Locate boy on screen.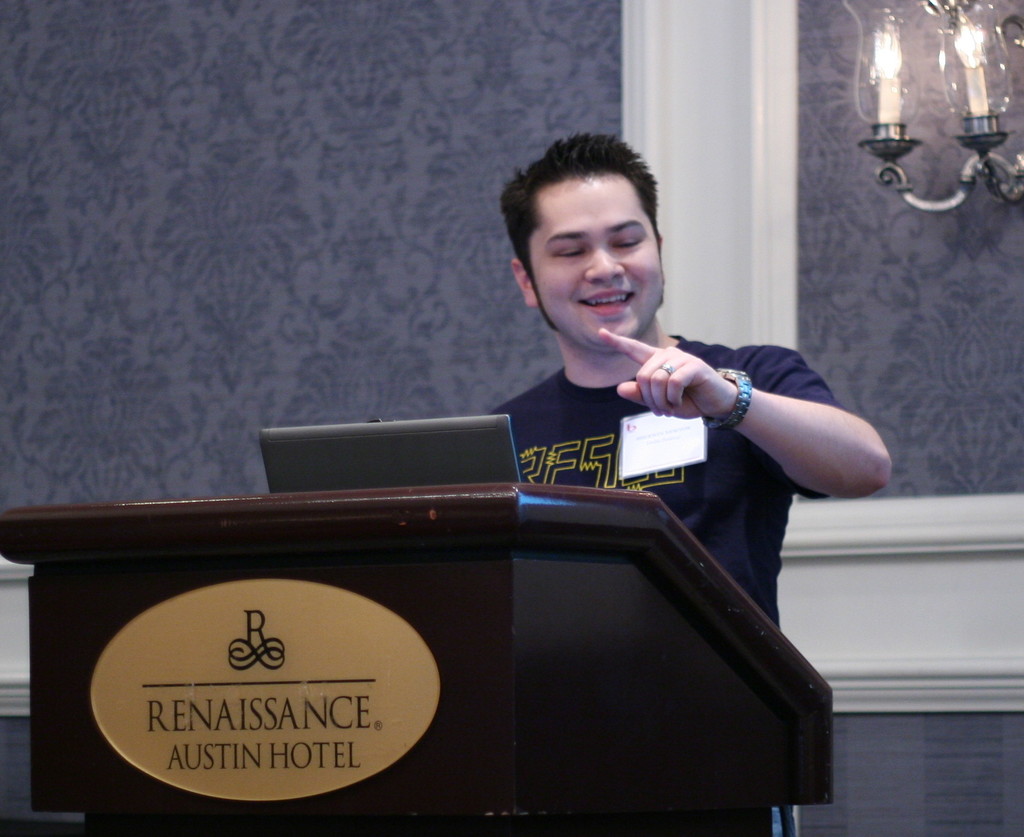
On screen at {"left": 472, "top": 128, "right": 886, "bottom": 643}.
